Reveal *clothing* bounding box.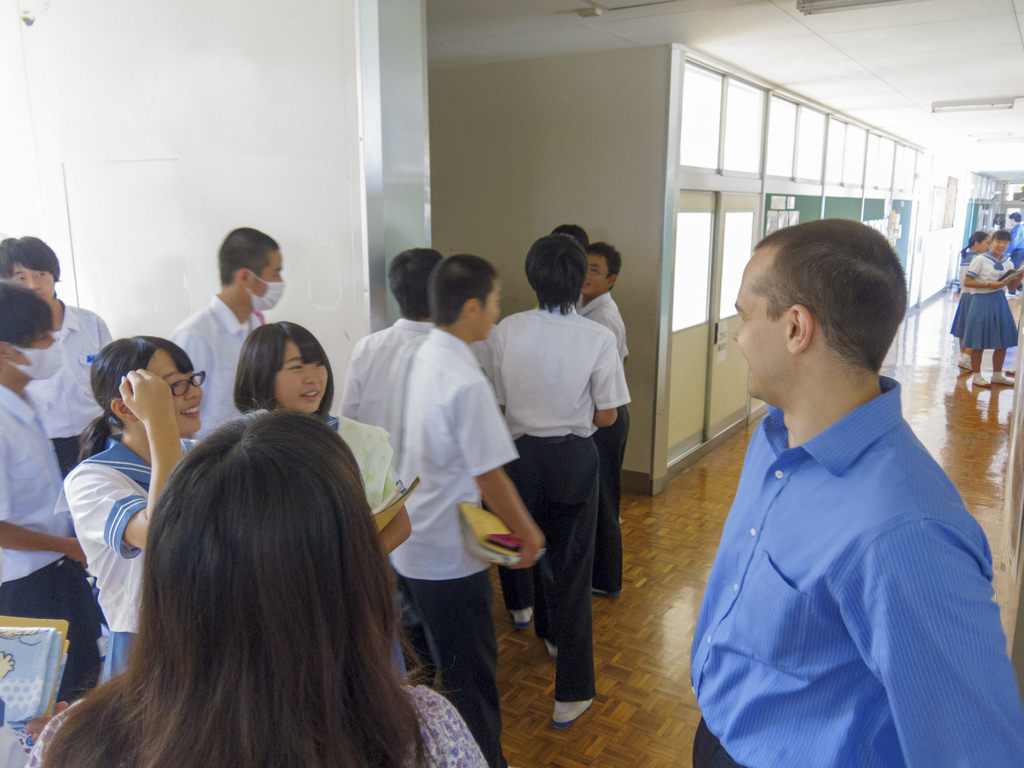
Revealed: detection(397, 324, 518, 767).
